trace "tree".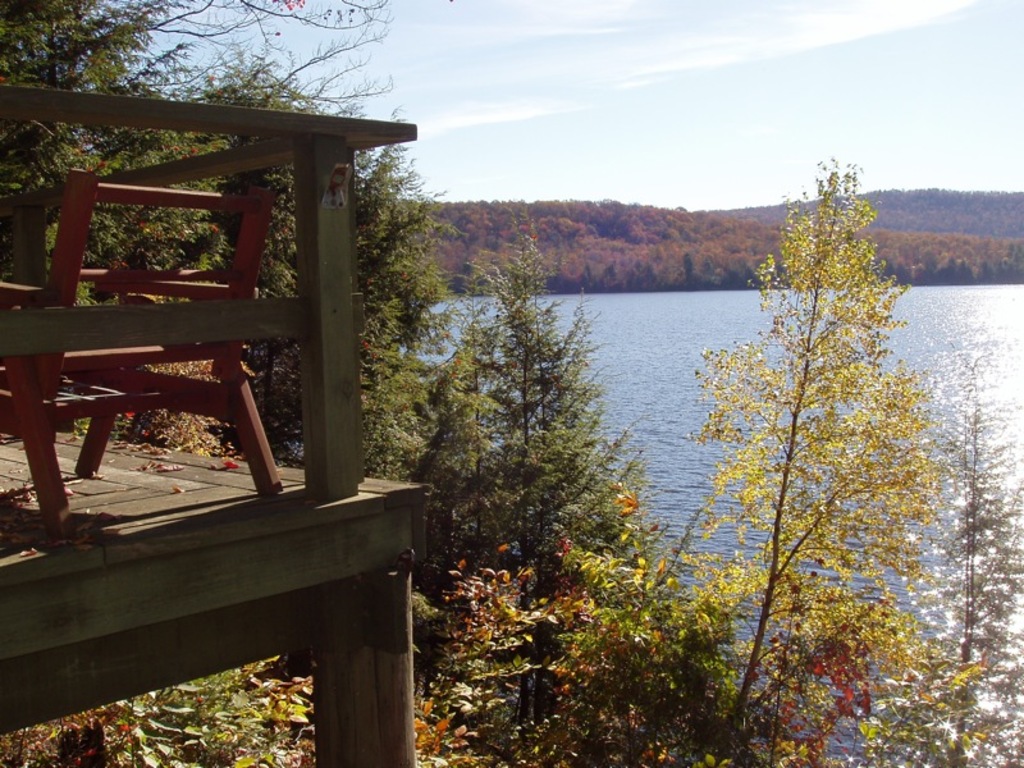
Traced to <region>413, 475, 812, 767</region>.
